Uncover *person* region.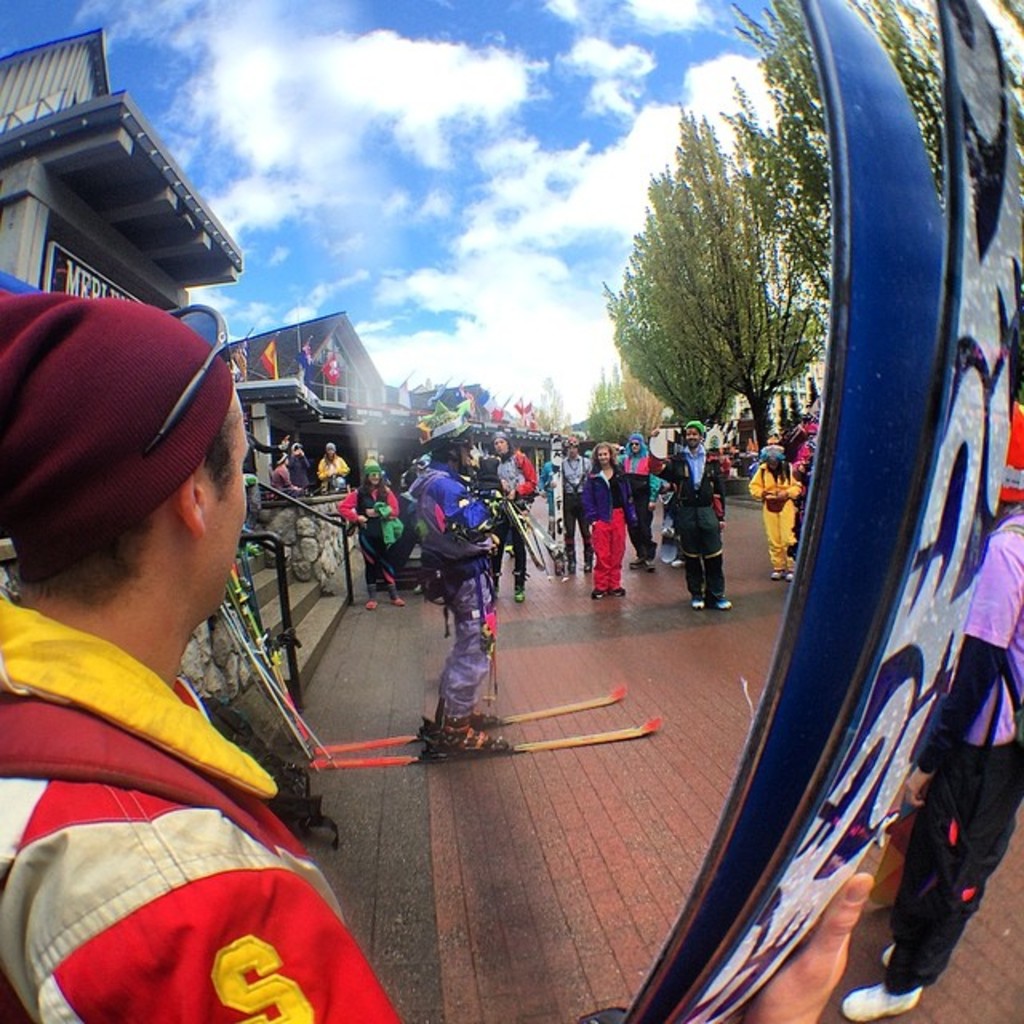
Uncovered: <box>536,427,589,573</box>.
